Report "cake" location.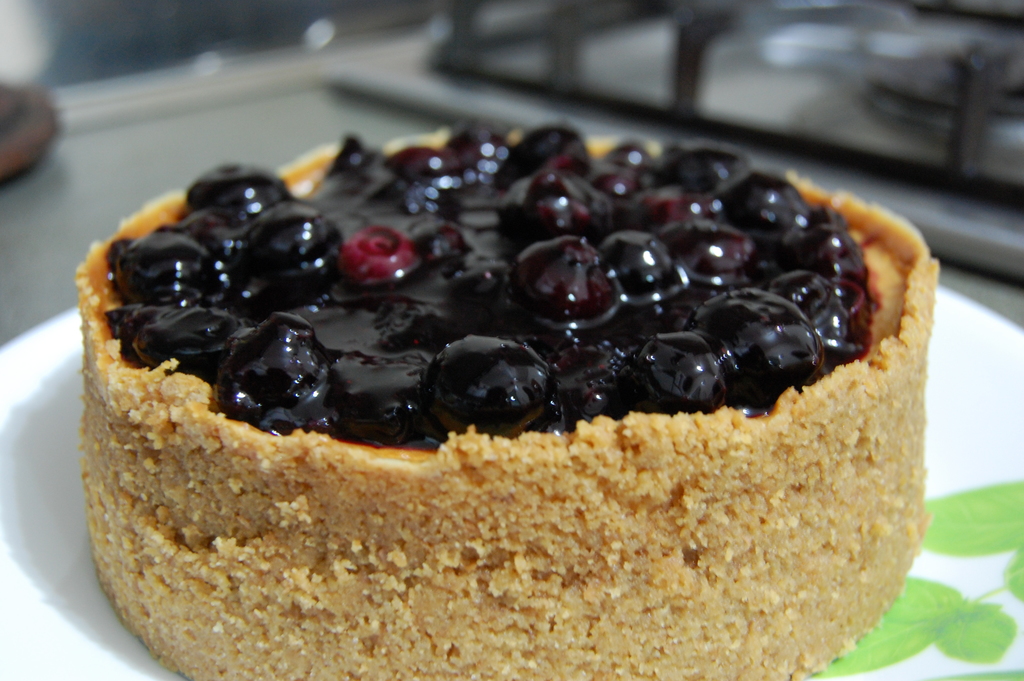
Report: 73, 123, 941, 680.
